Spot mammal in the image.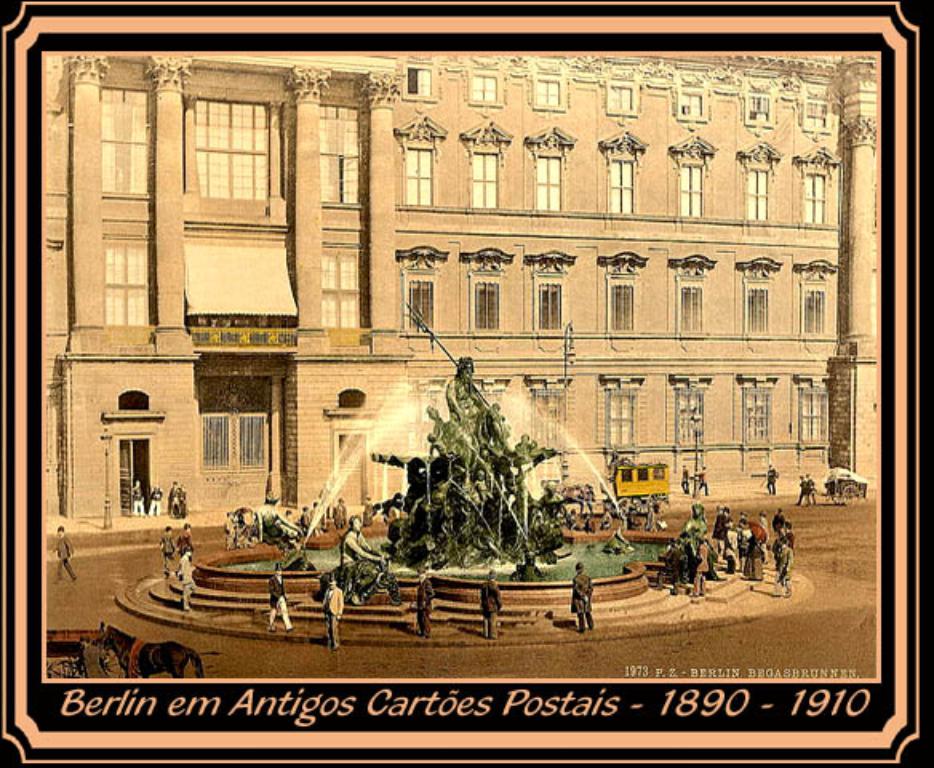
mammal found at (764,461,776,494).
